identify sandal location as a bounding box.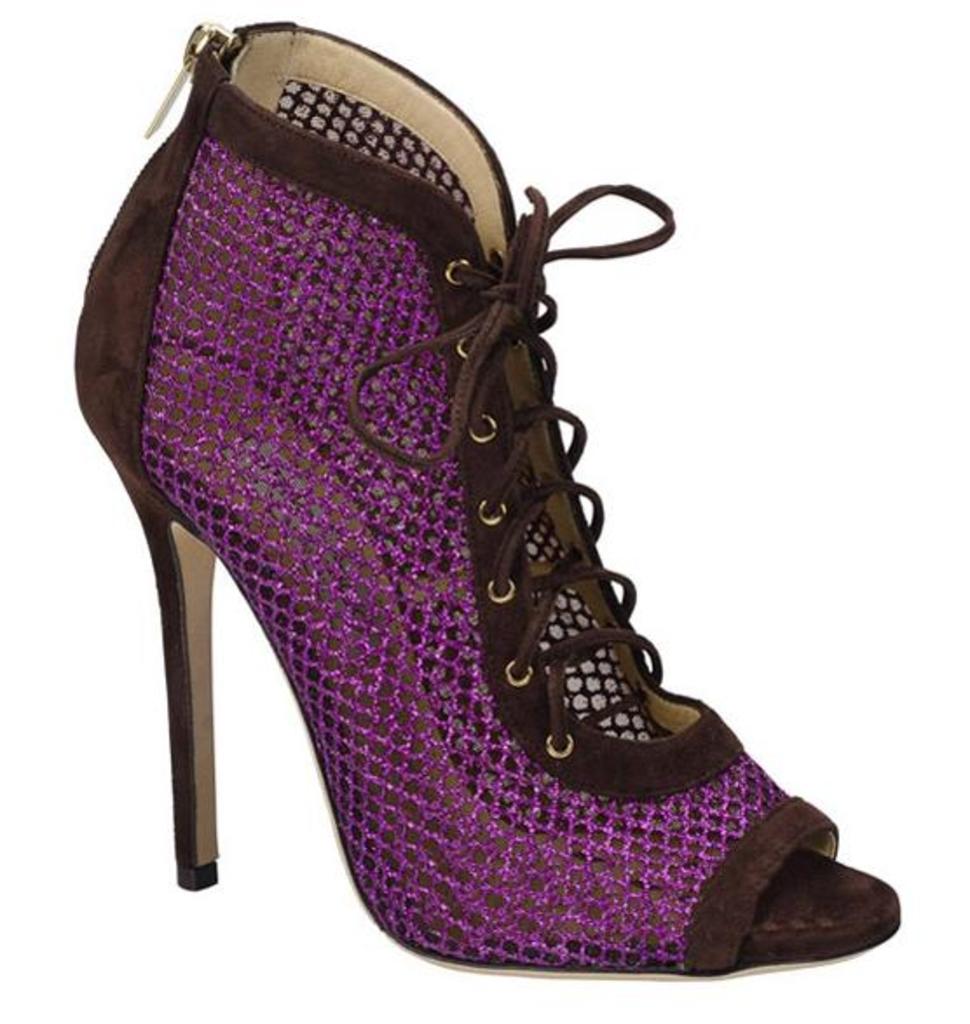
(x1=110, y1=38, x2=869, y2=973).
